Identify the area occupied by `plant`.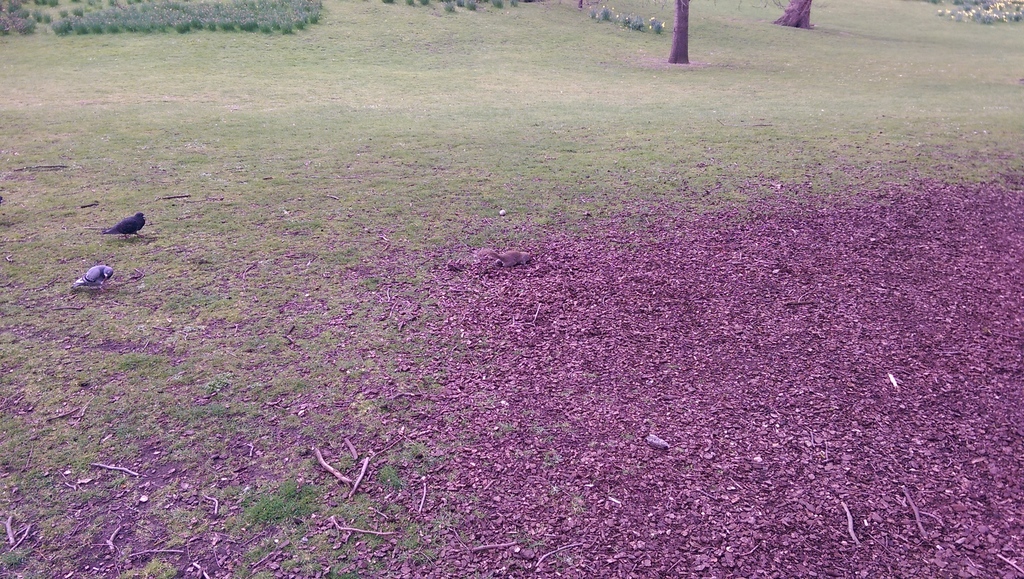
Area: l=379, t=0, r=401, b=1.
